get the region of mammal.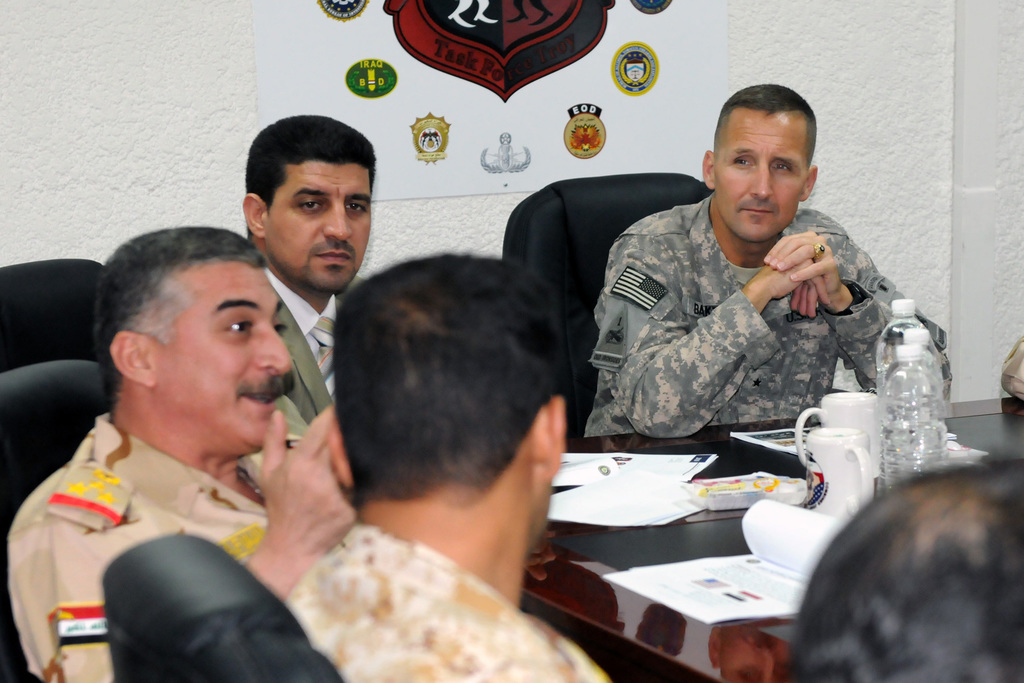
detection(244, 113, 376, 427).
